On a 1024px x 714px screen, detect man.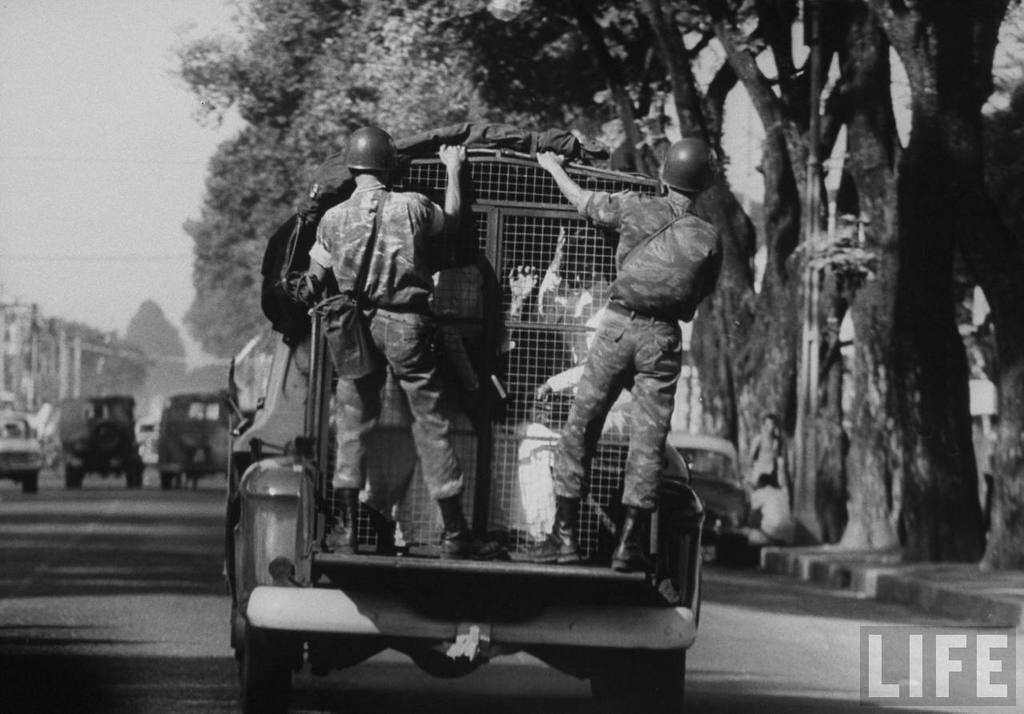
{"left": 530, "top": 125, "right": 738, "bottom": 614}.
